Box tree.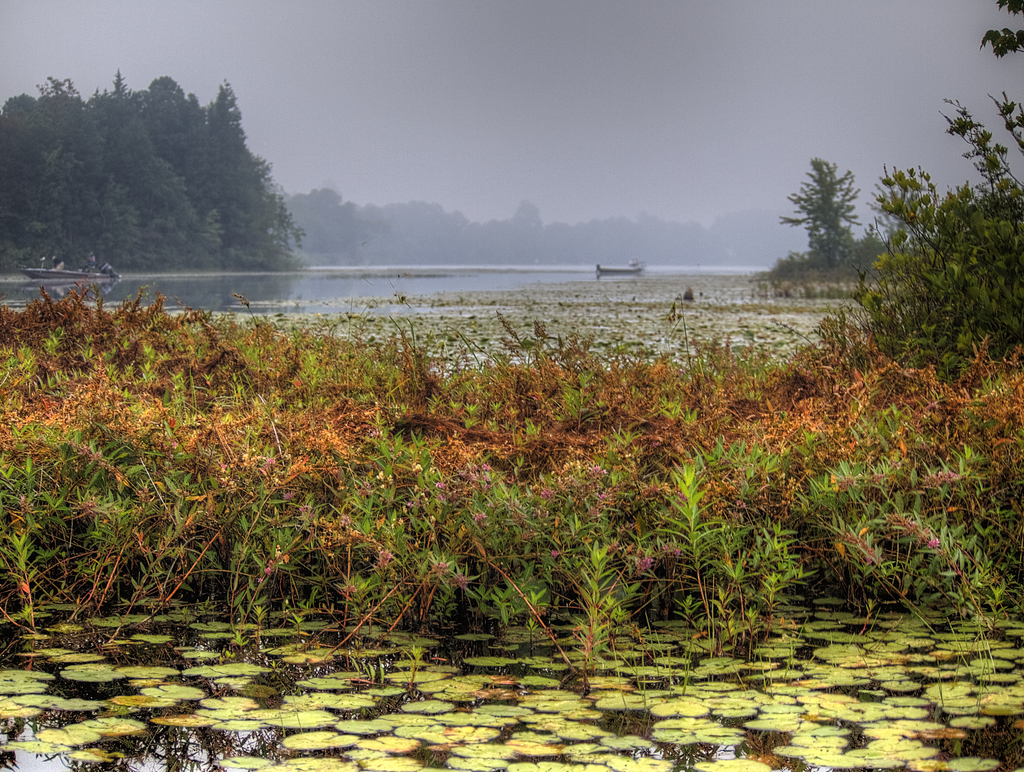
849, 0, 1023, 372.
